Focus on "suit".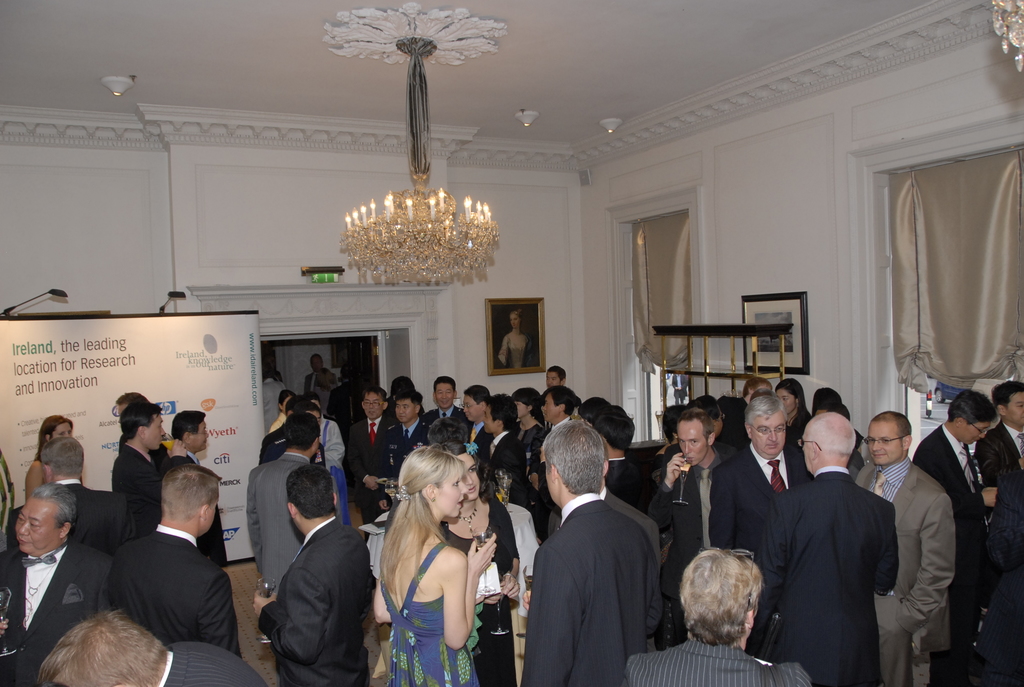
Focused at {"x1": 383, "y1": 416, "x2": 433, "y2": 486}.
